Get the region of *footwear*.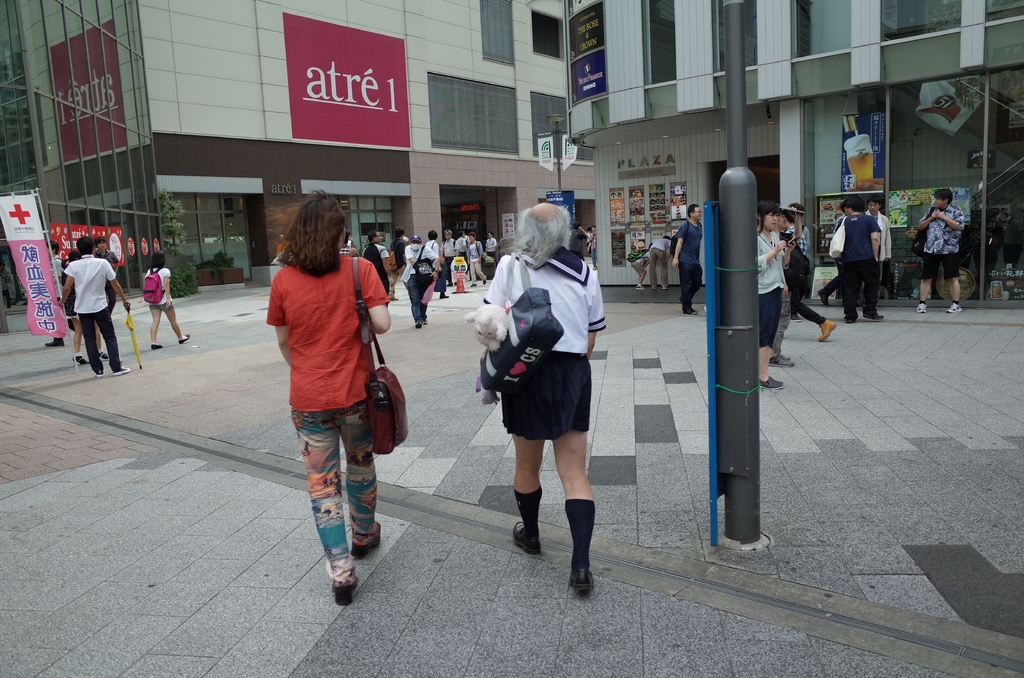
bbox=[817, 318, 842, 344].
